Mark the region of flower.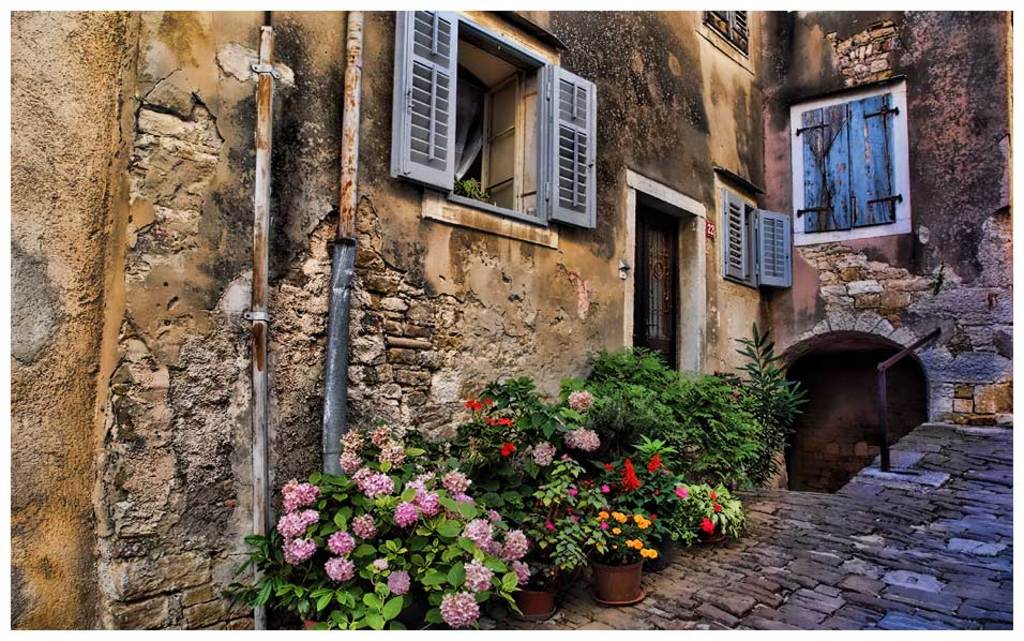
Region: [699, 519, 717, 534].
